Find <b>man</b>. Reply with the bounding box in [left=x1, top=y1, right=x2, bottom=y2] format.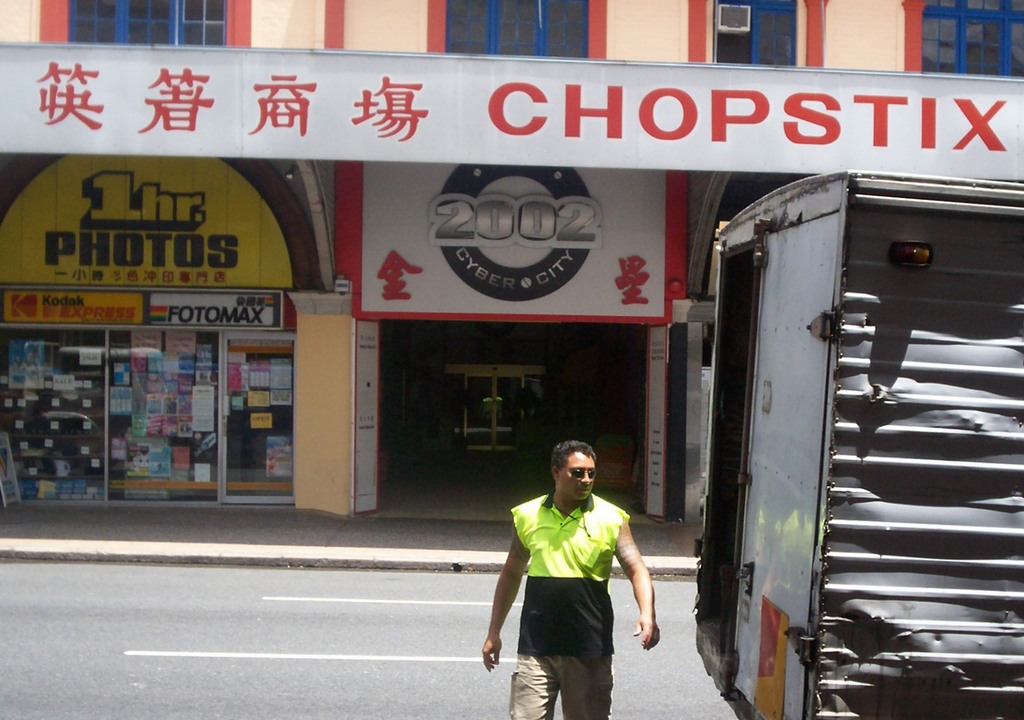
[left=479, top=438, right=662, bottom=719].
